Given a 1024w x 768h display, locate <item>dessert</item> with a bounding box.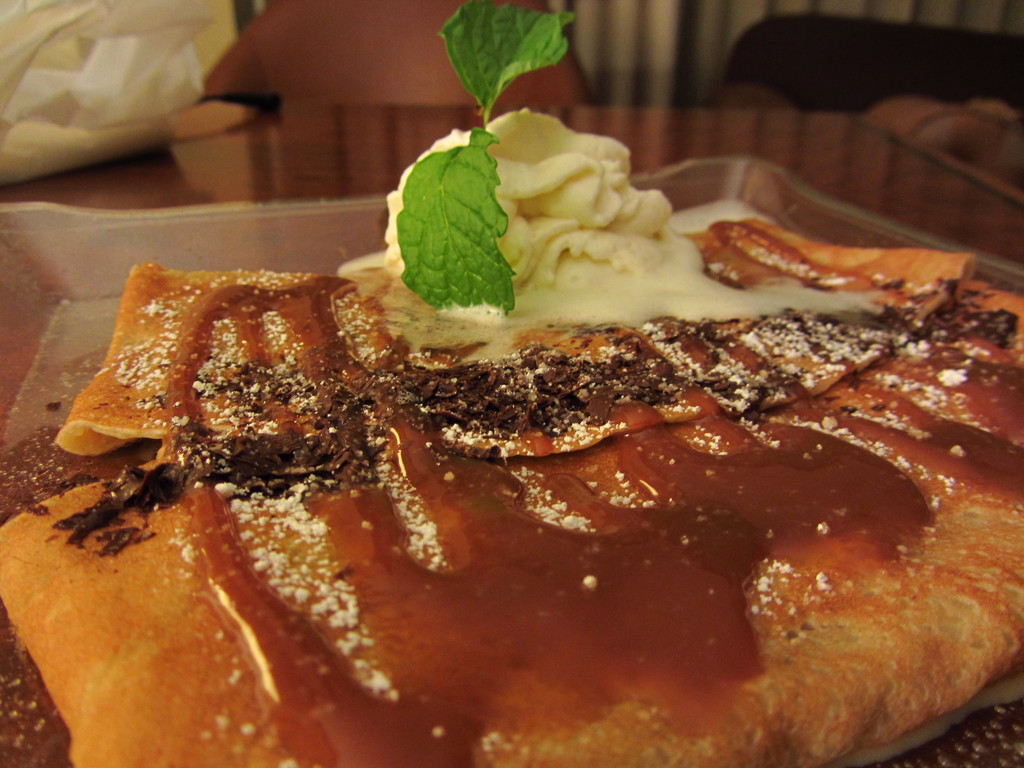
Located: bbox=[0, 1, 1023, 767].
